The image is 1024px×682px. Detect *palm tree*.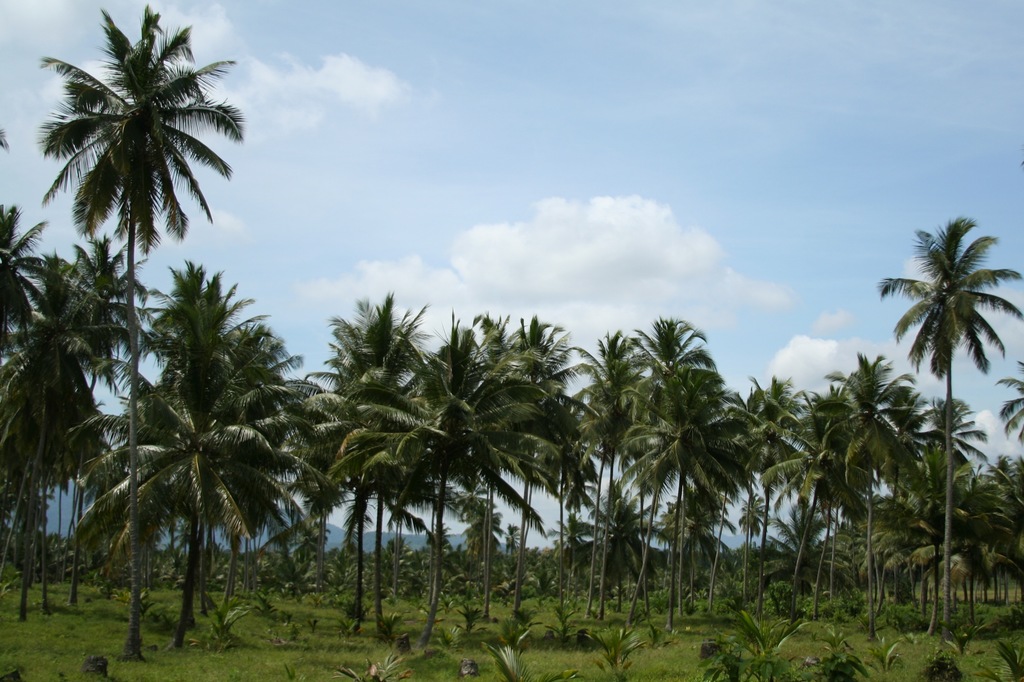
Detection: pyautogui.locateOnScreen(241, 399, 318, 582).
